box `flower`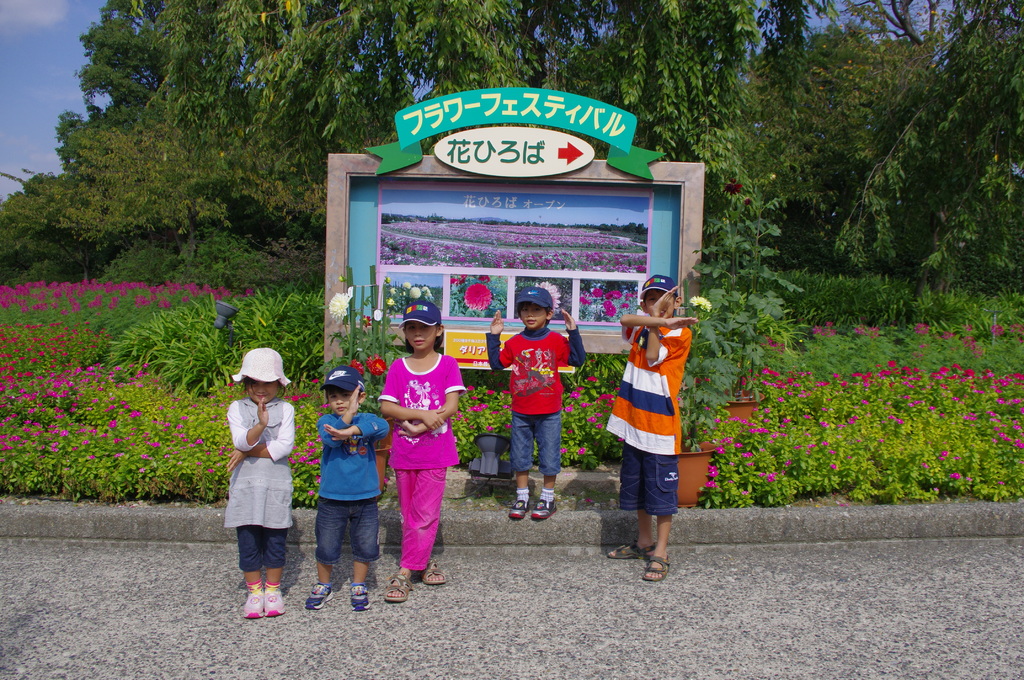
736,490,753,496
